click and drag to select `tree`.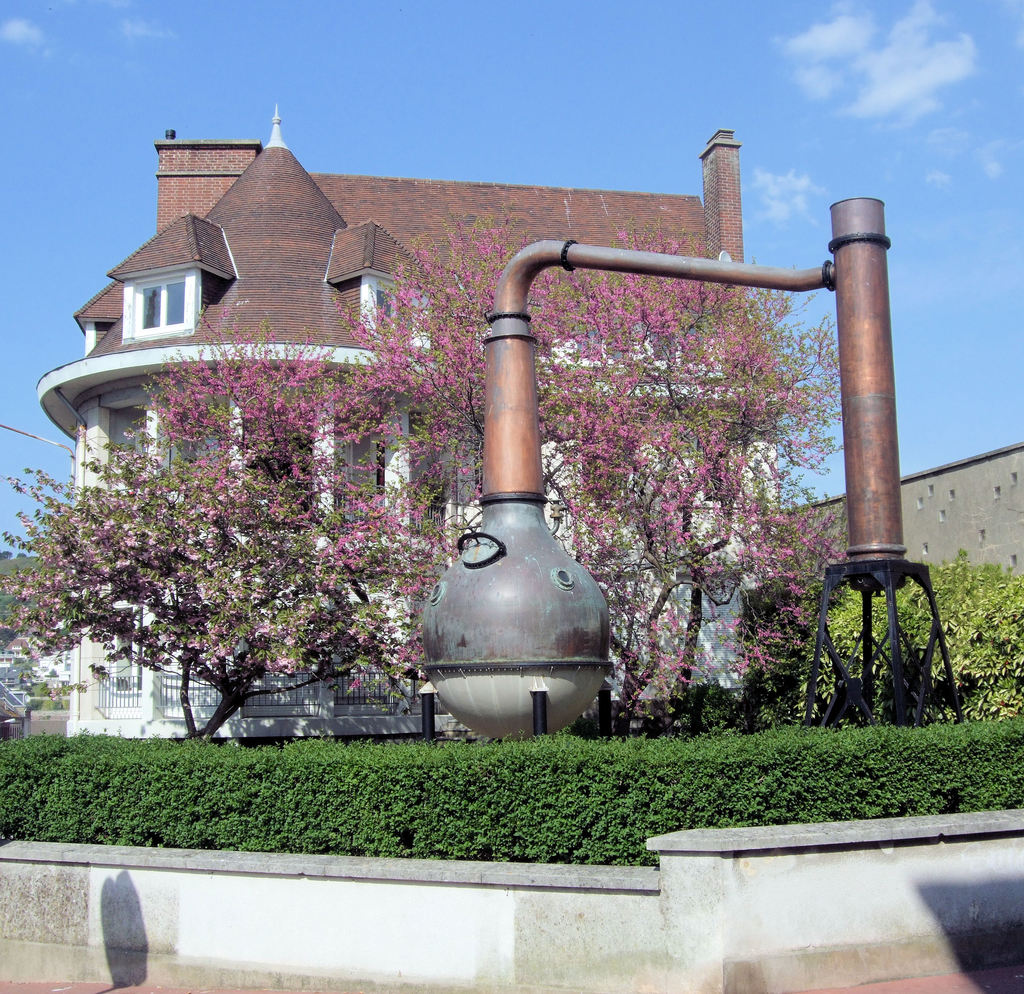
Selection: (x1=25, y1=389, x2=426, y2=780).
